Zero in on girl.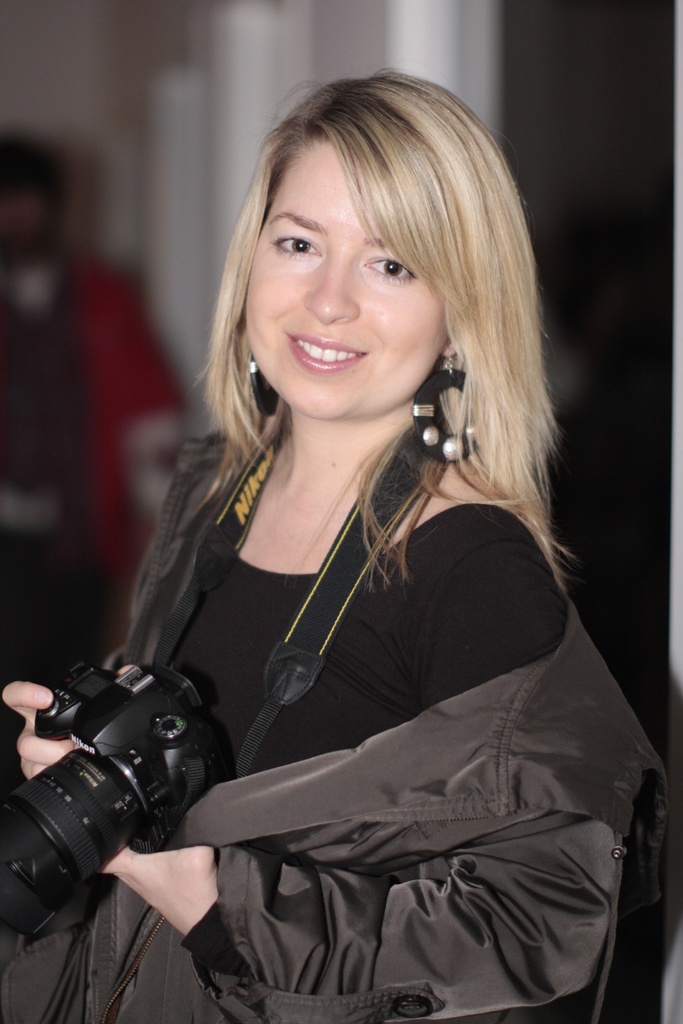
Zeroed in: <bbox>0, 76, 668, 1023</bbox>.
